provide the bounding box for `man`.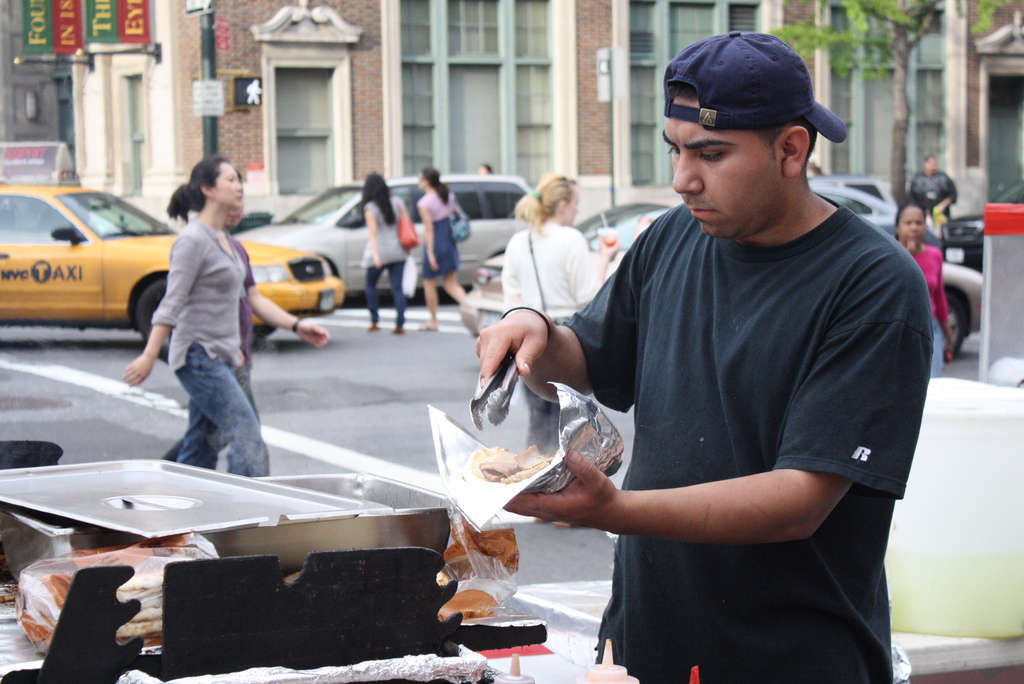
crop(515, 19, 938, 678).
